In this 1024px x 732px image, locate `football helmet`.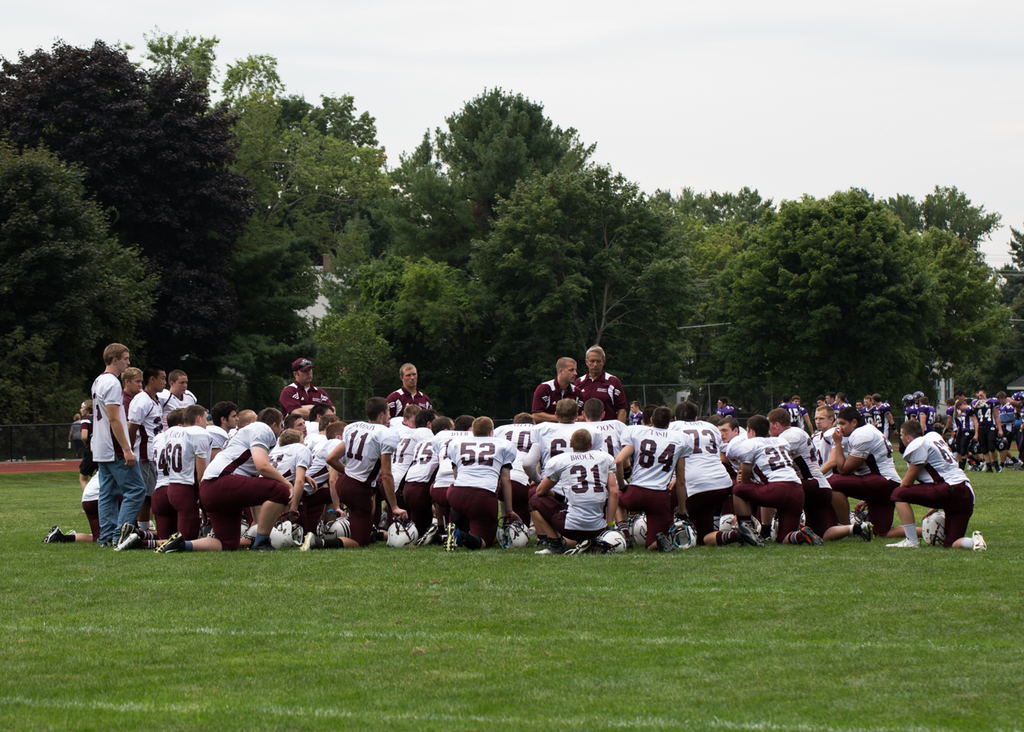
Bounding box: (x1=921, y1=510, x2=956, y2=545).
